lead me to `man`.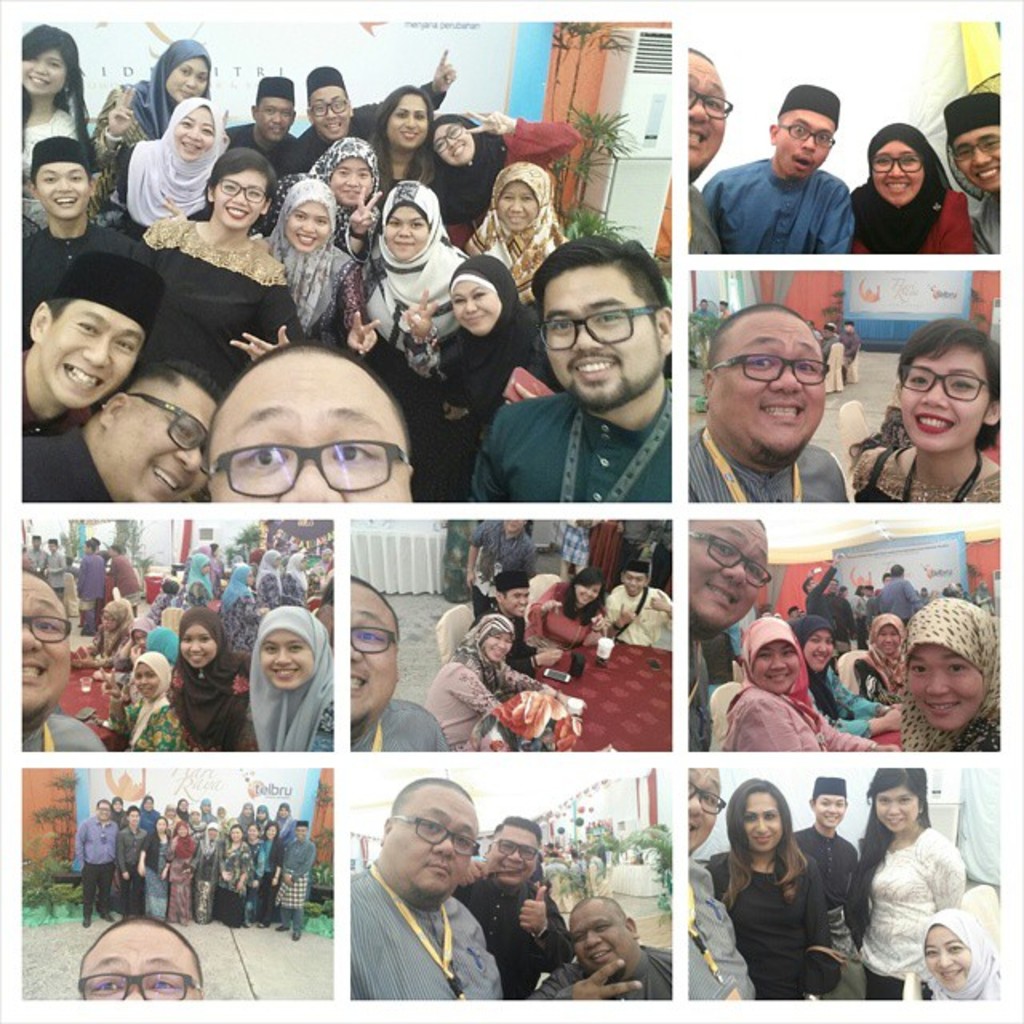
Lead to 77 910 203 1000.
